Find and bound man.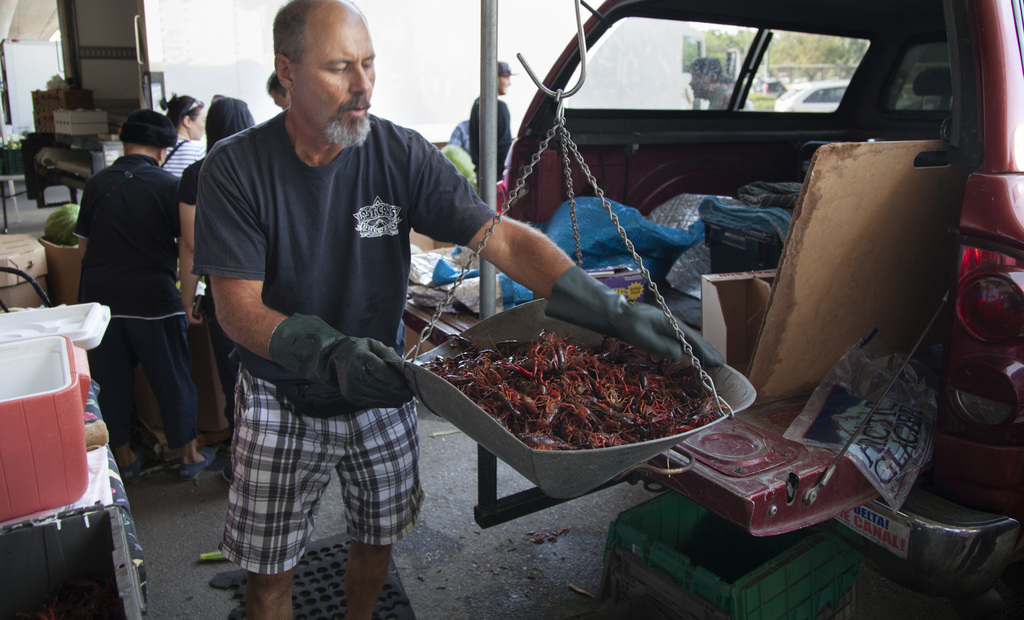
Bound: l=450, t=110, r=472, b=142.
